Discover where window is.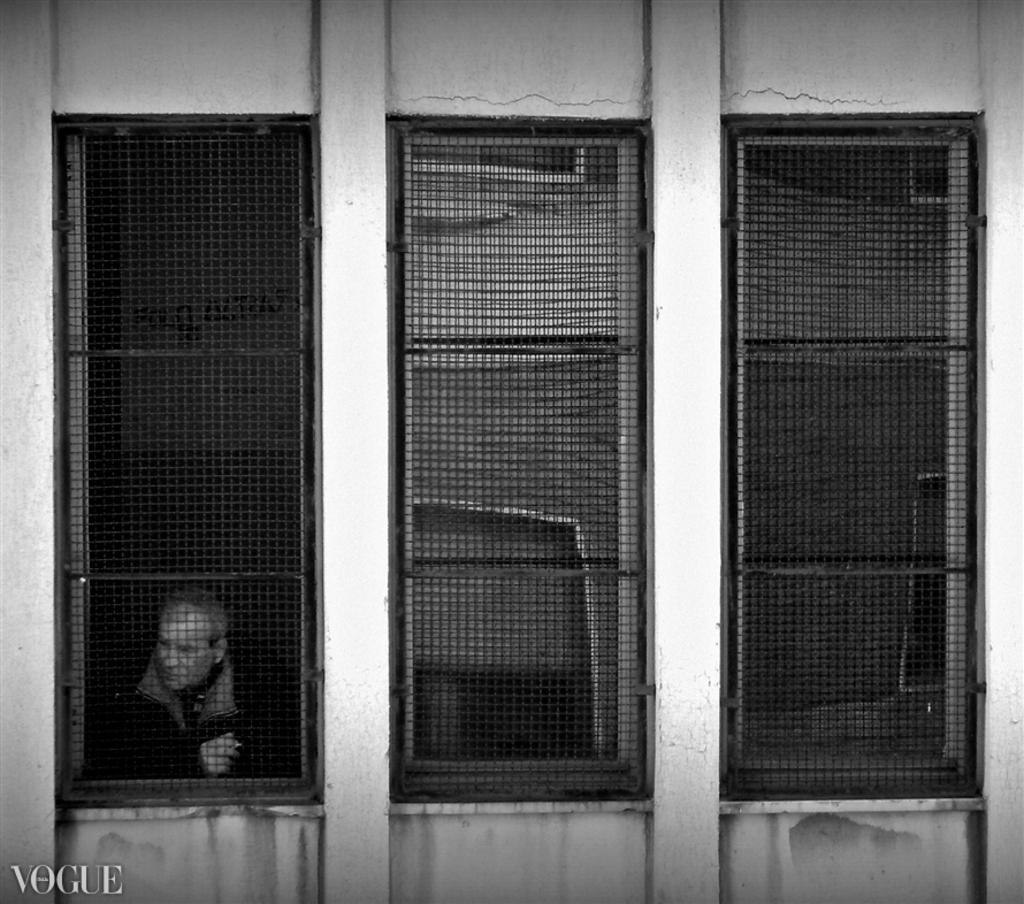
Discovered at bbox(406, 128, 643, 794).
